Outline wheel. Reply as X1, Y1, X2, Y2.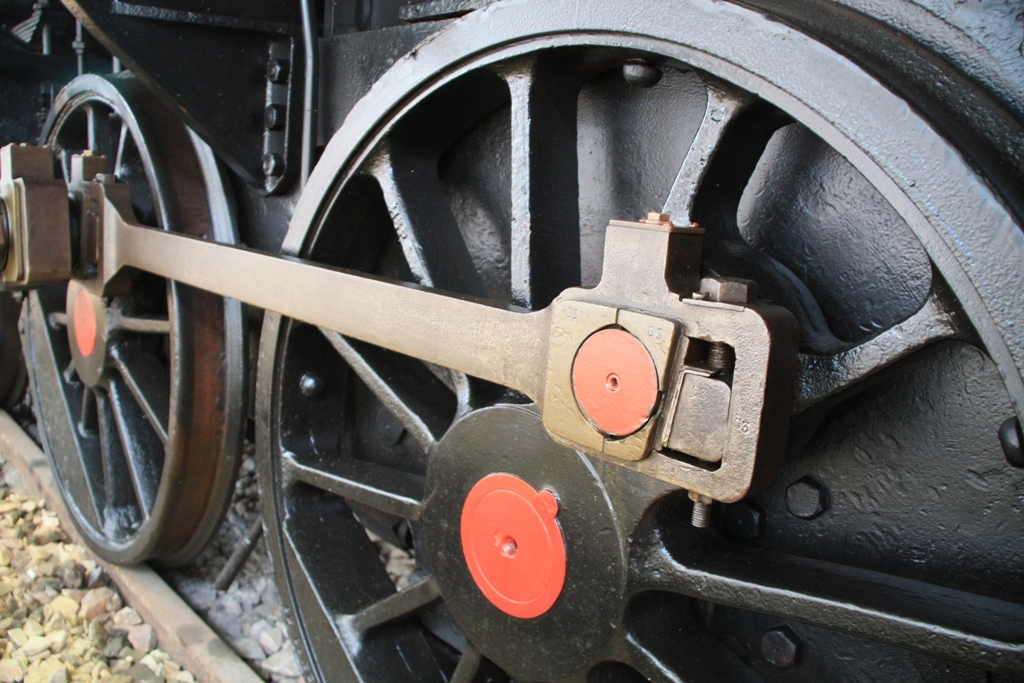
256, 0, 1023, 682.
